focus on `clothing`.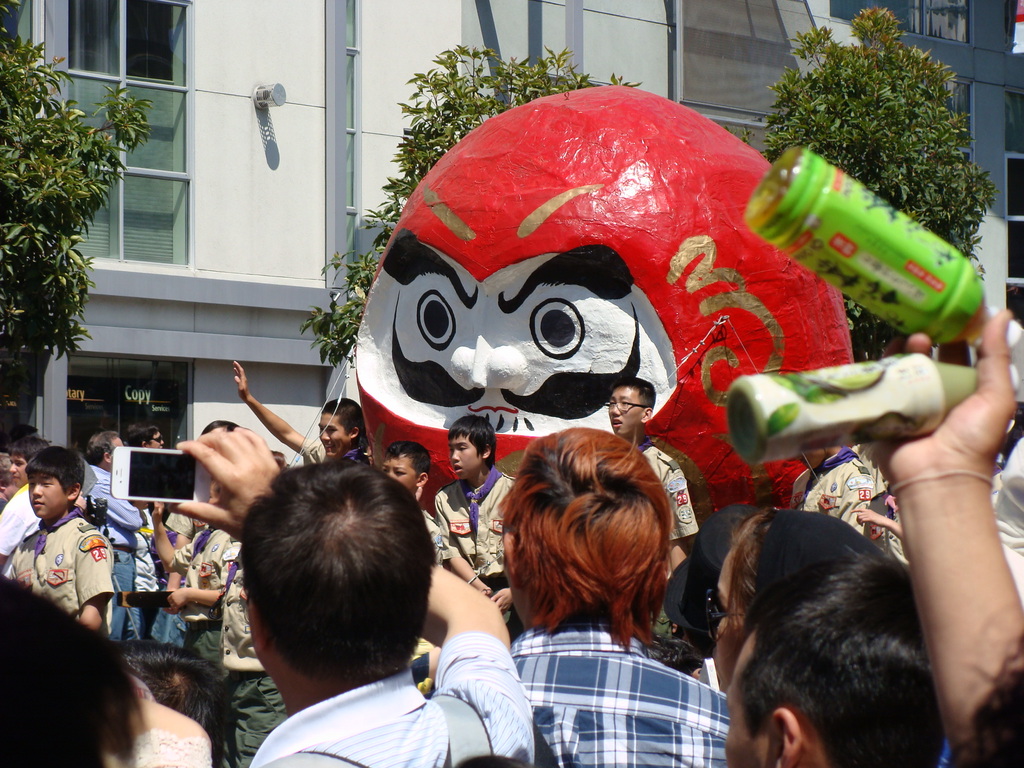
Focused at 171, 524, 232, 680.
